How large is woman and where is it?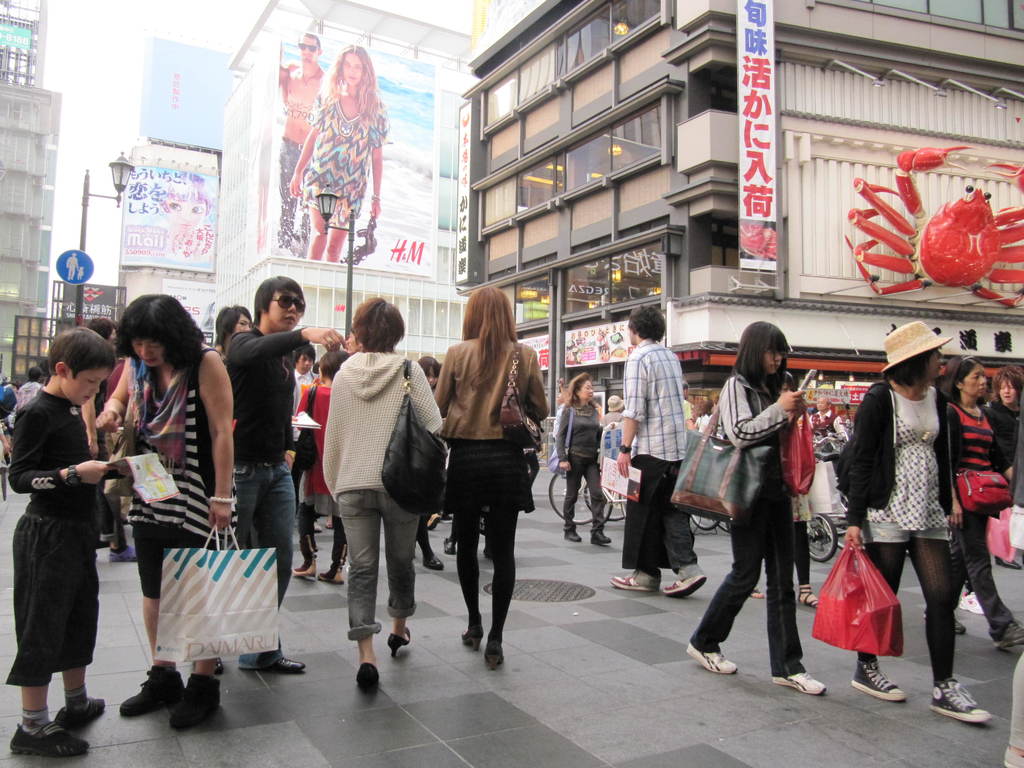
Bounding box: 680, 318, 825, 701.
